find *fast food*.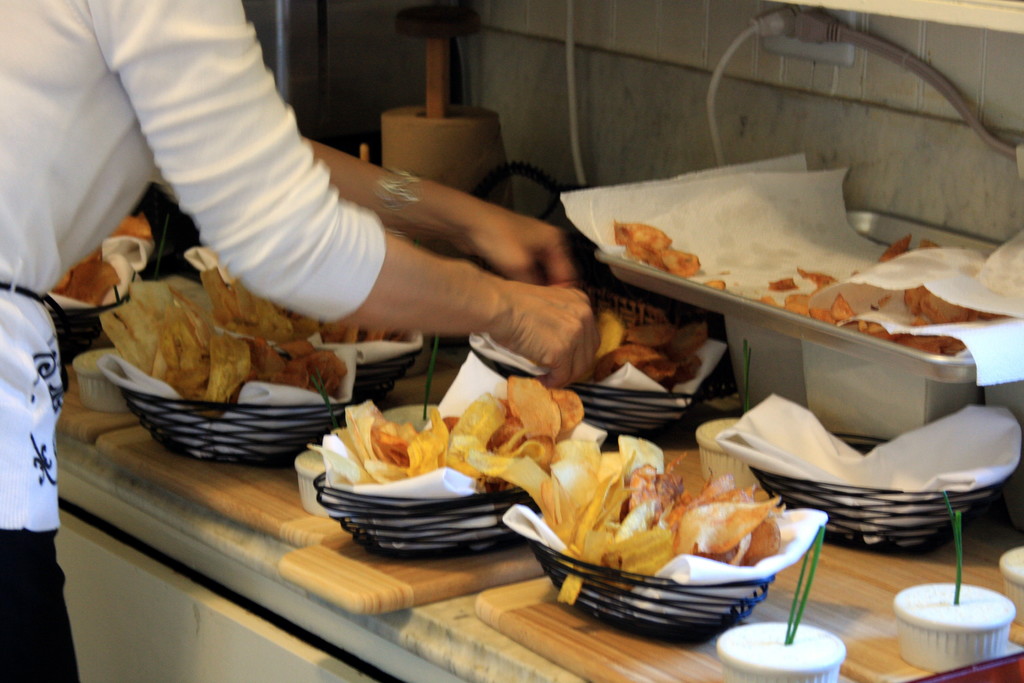
select_region(920, 237, 936, 249).
